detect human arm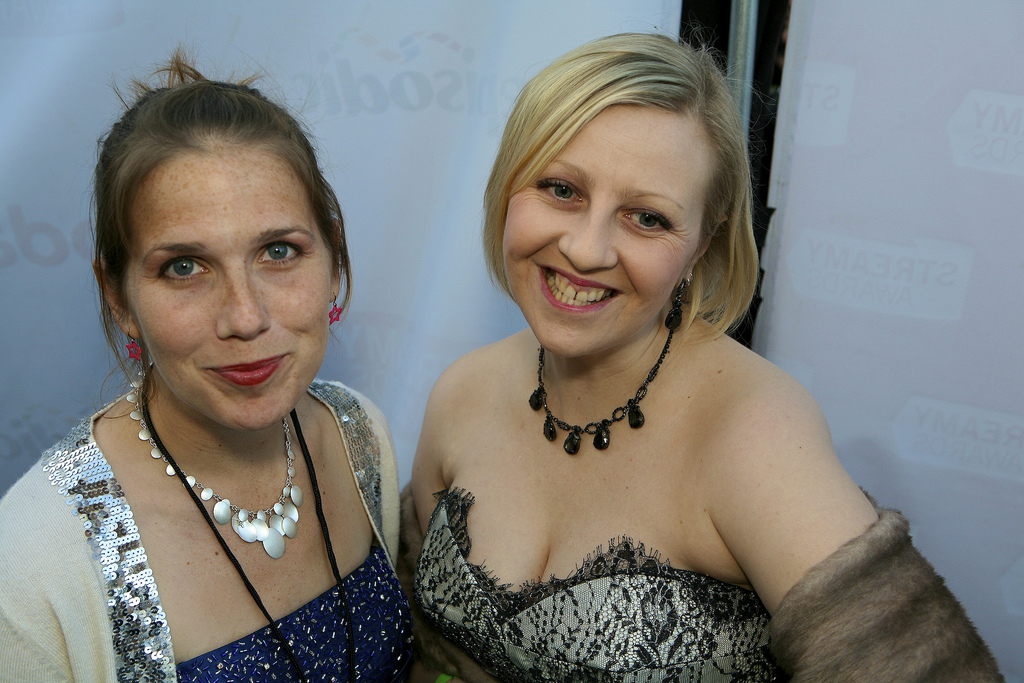
locate(683, 346, 991, 679)
